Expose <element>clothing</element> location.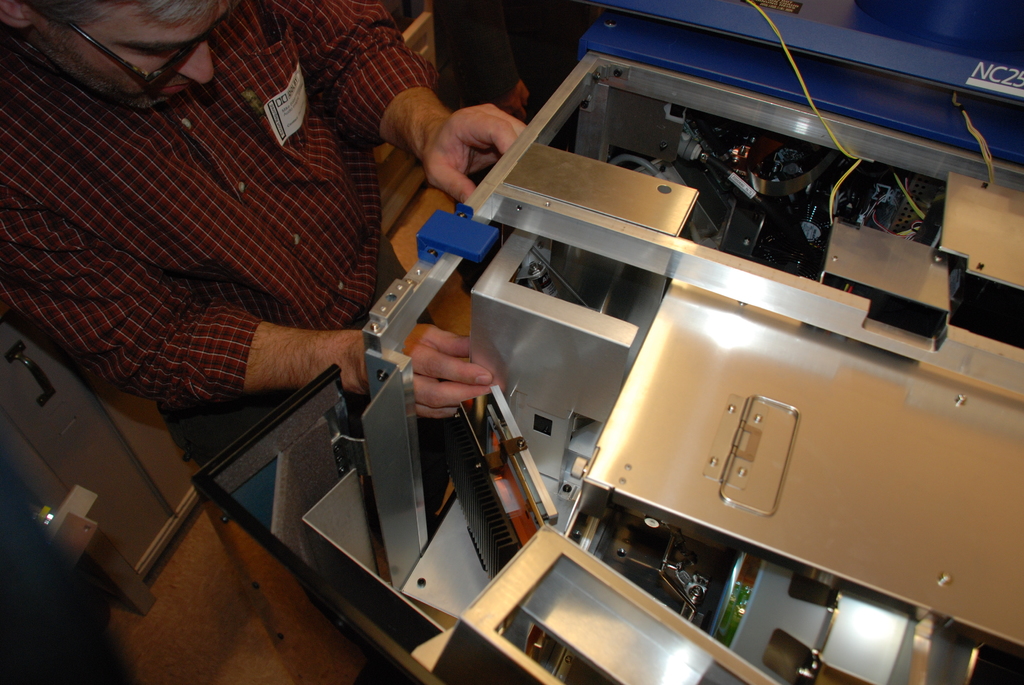
Exposed at [28,36,390,473].
